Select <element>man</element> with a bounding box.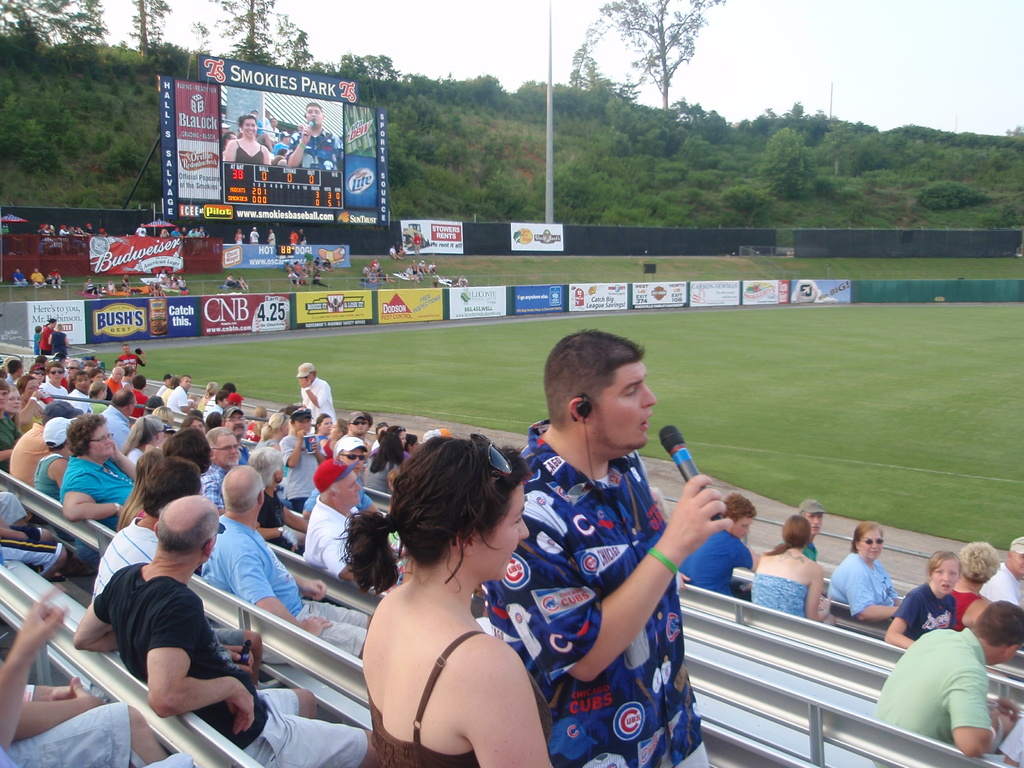
{"left": 103, "top": 392, "right": 144, "bottom": 477}.
